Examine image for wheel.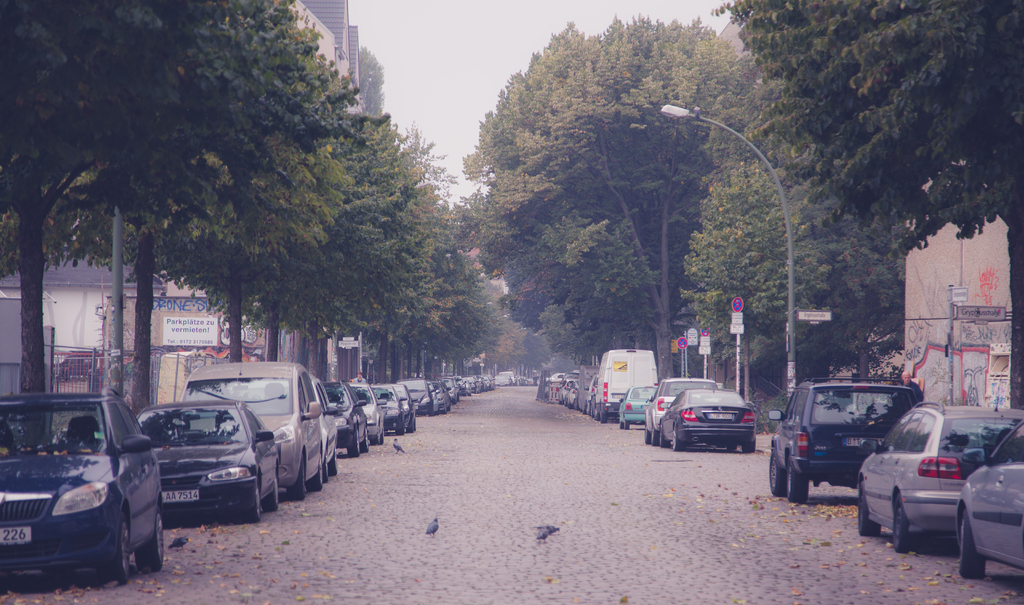
Examination result: x1=139, y1=501, x2=168, y2=574.
